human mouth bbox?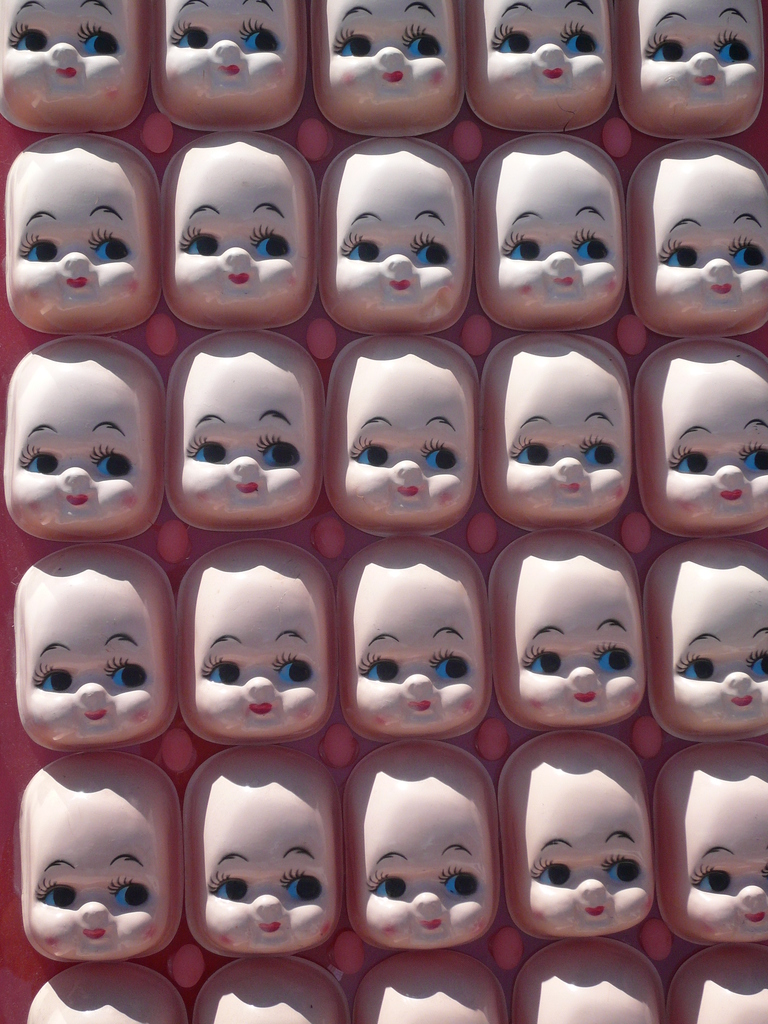
detection(550, 274, 577, 293)
